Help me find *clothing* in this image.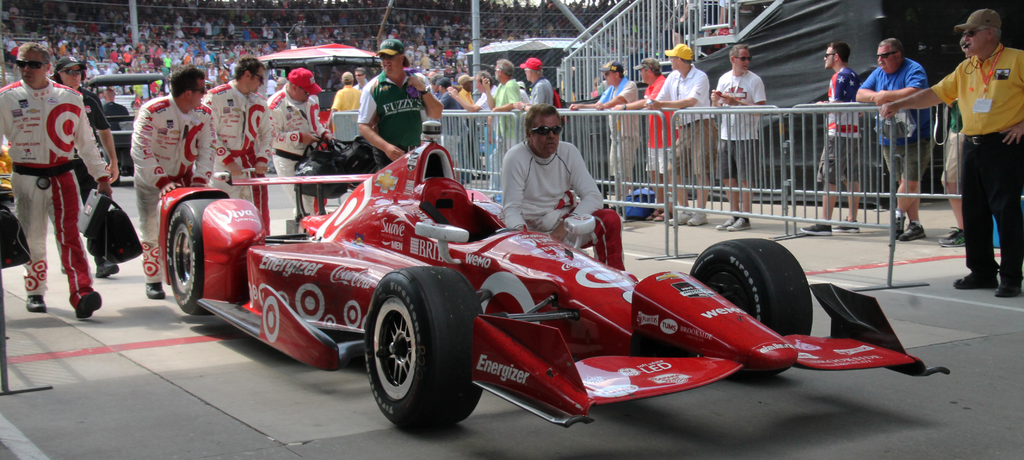
Found it: <region>330, 82, 362, 111</region>.
